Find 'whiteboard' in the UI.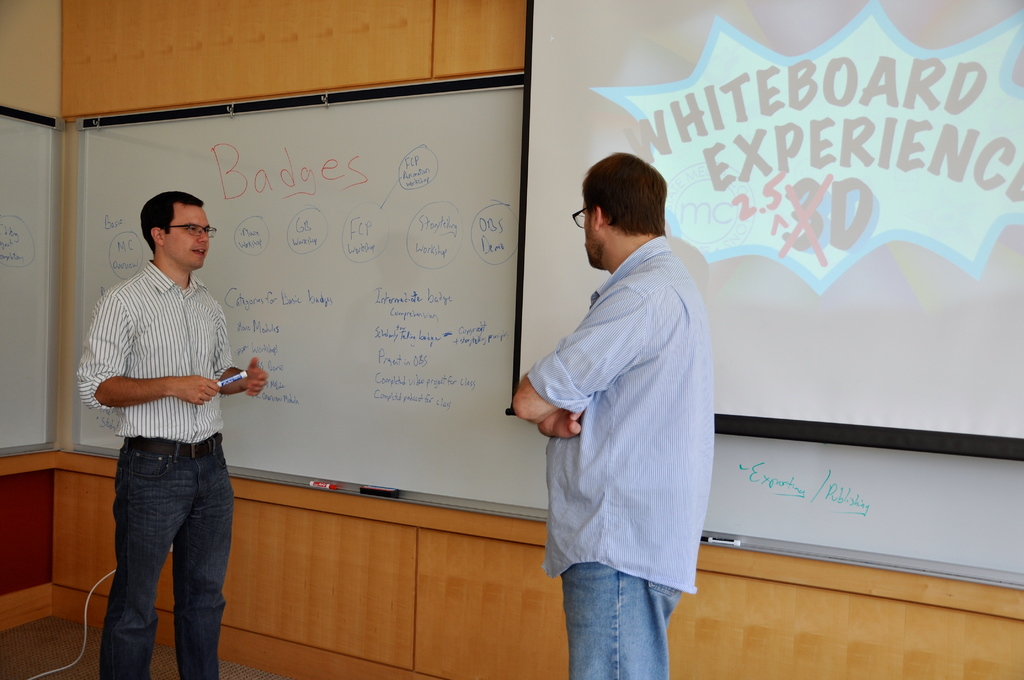
UI element at [left=0, top=105, right=63, bottom=462].
